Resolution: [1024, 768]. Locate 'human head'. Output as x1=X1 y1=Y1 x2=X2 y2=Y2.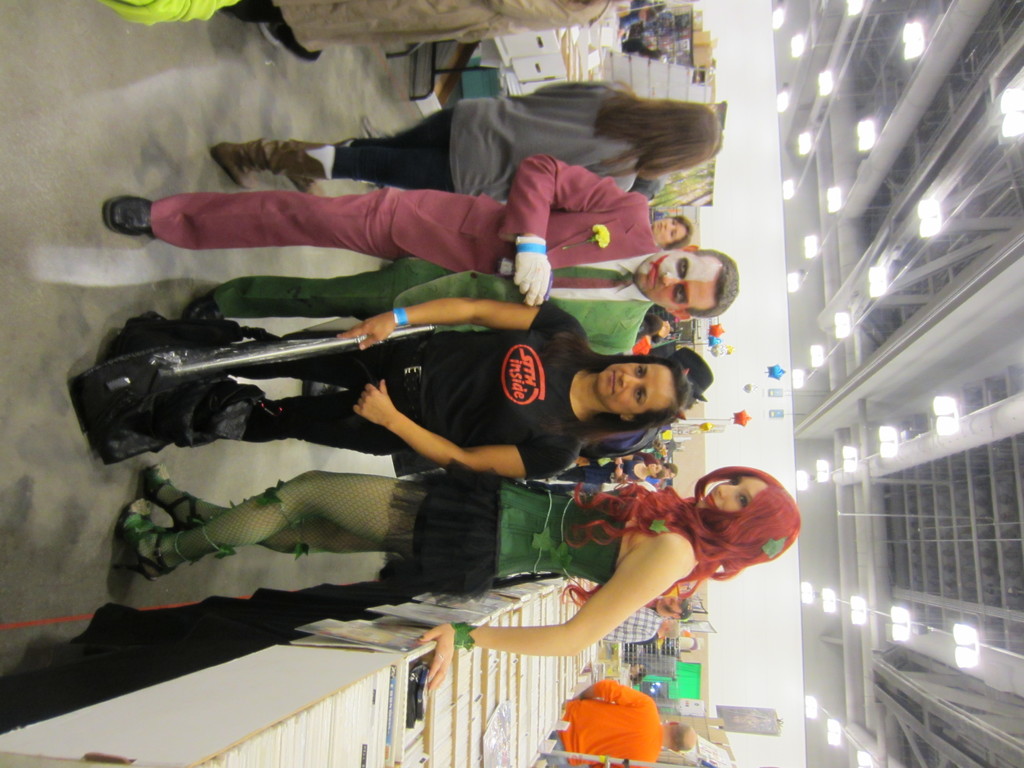
x1=596 y1=335 x2=696 y2=428.
